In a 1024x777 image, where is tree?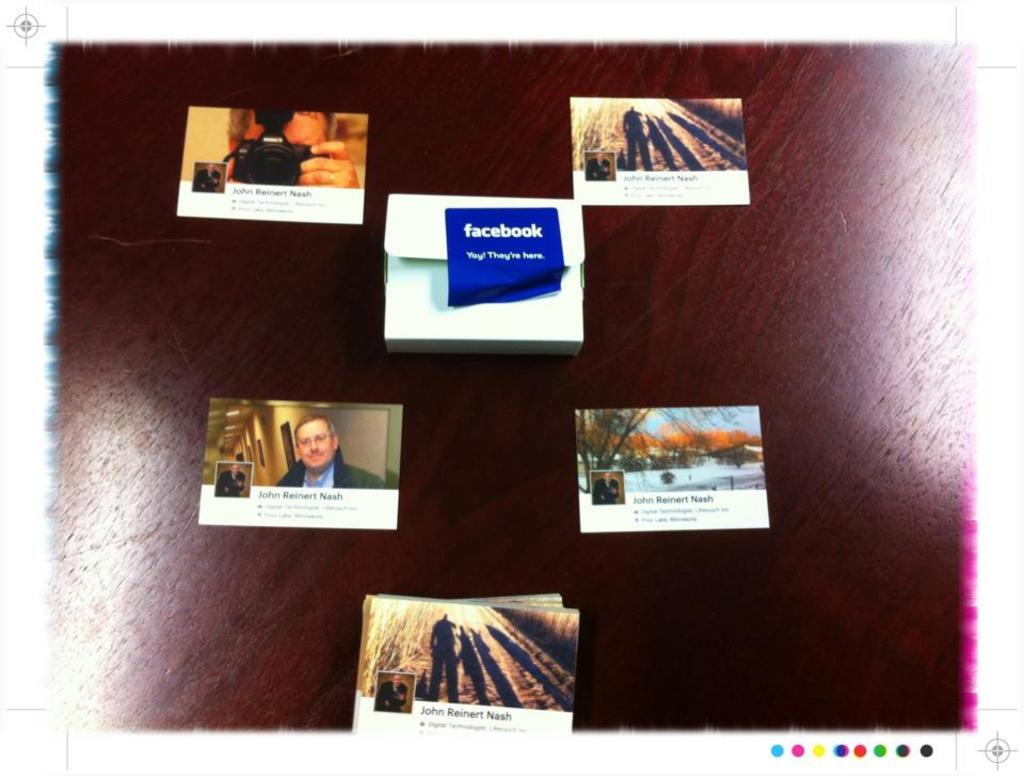
[369,592,430,692].
